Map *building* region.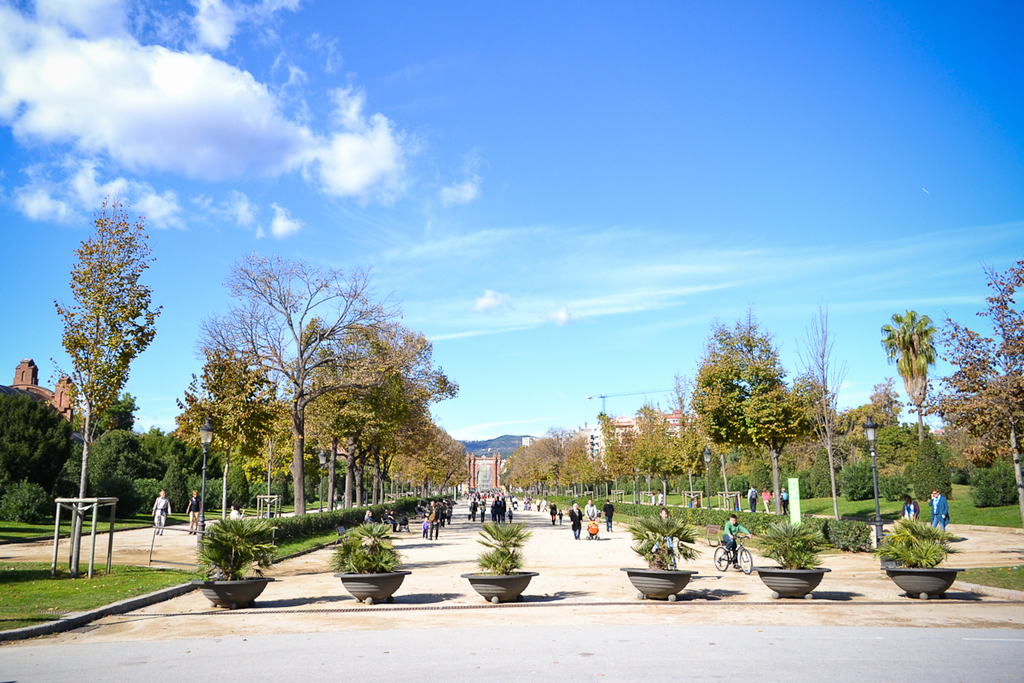
Mapped to 1,357,87,429.
